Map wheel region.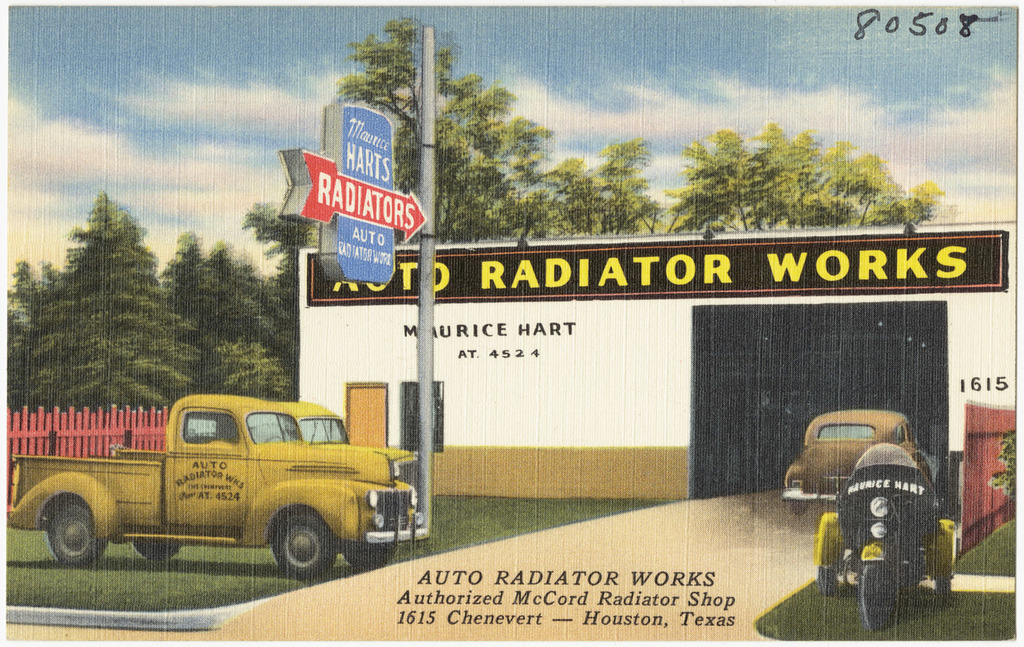
Mapped to Rect(935, 545, 953, 604).
